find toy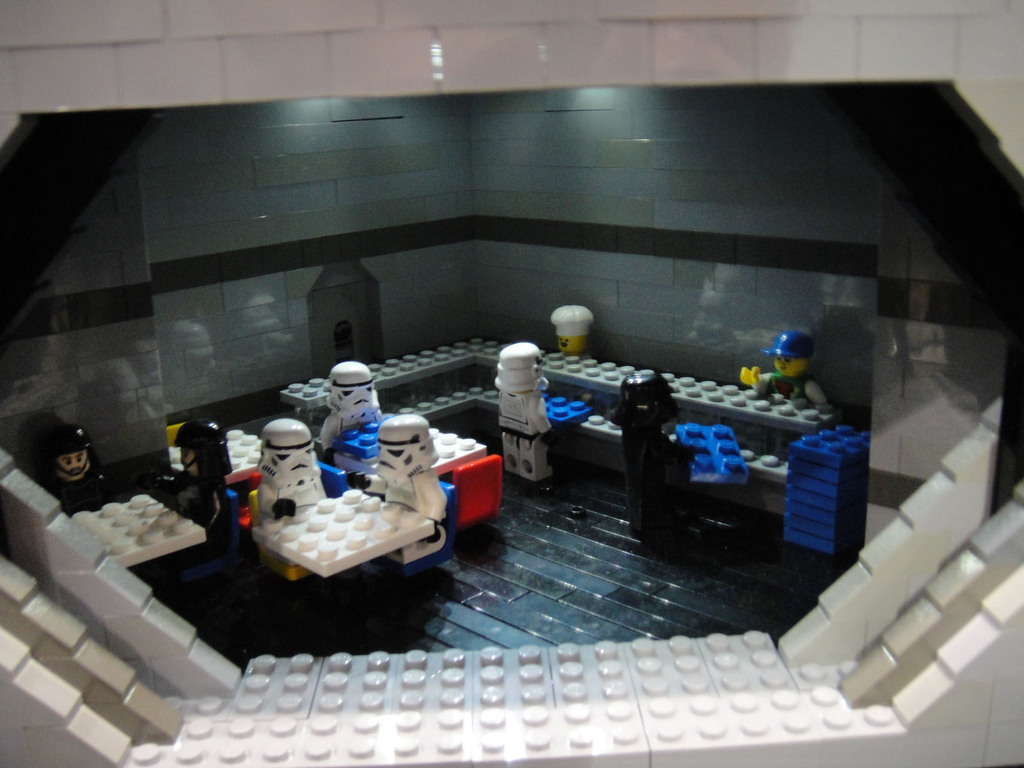
left=340, top=417, right=456, bottom=558
